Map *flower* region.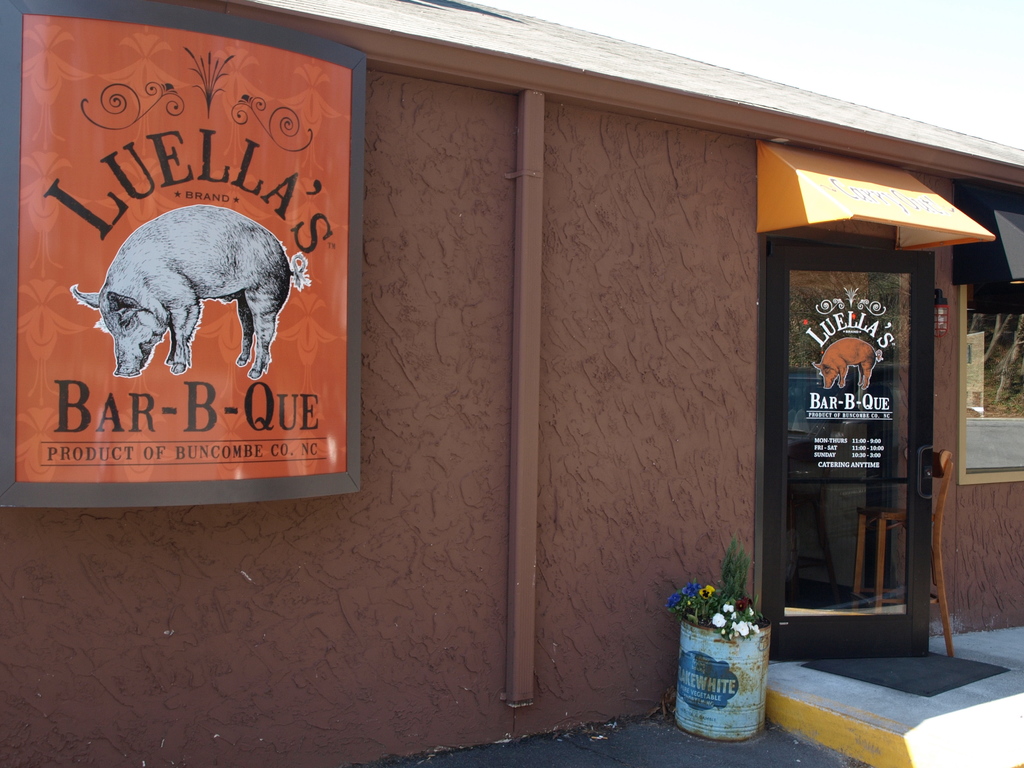
Mapped to pyautogui.locateOnScreen(850, 312, 856, 320).
